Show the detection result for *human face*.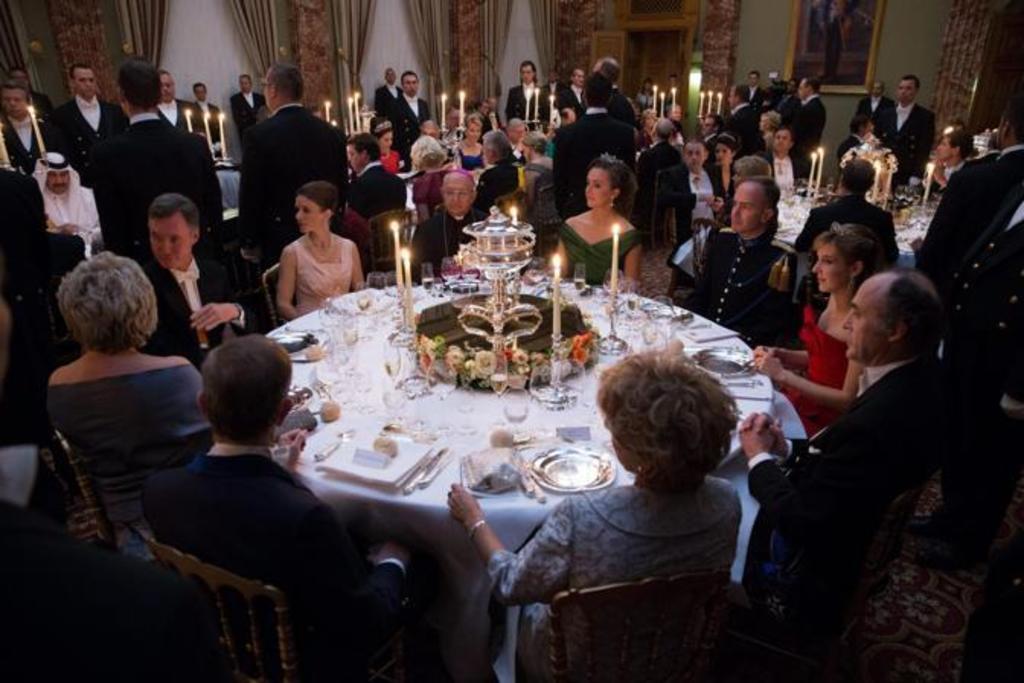
Rect(148, 218, 194, 267).
